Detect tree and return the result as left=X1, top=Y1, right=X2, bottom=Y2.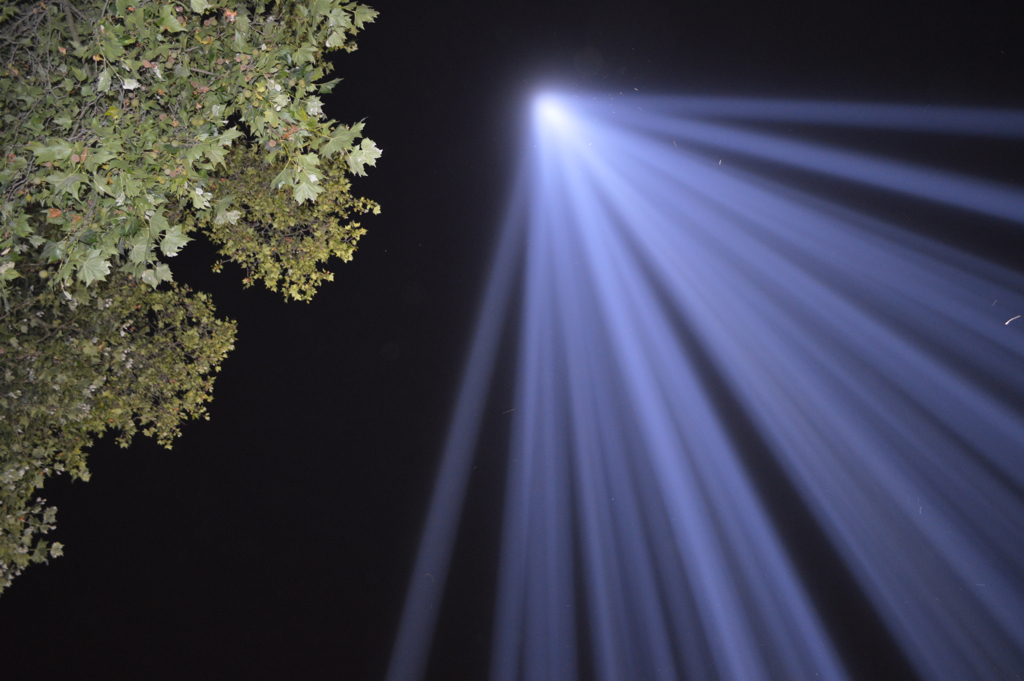
left=0, top=0, right=386, bottom=606.
